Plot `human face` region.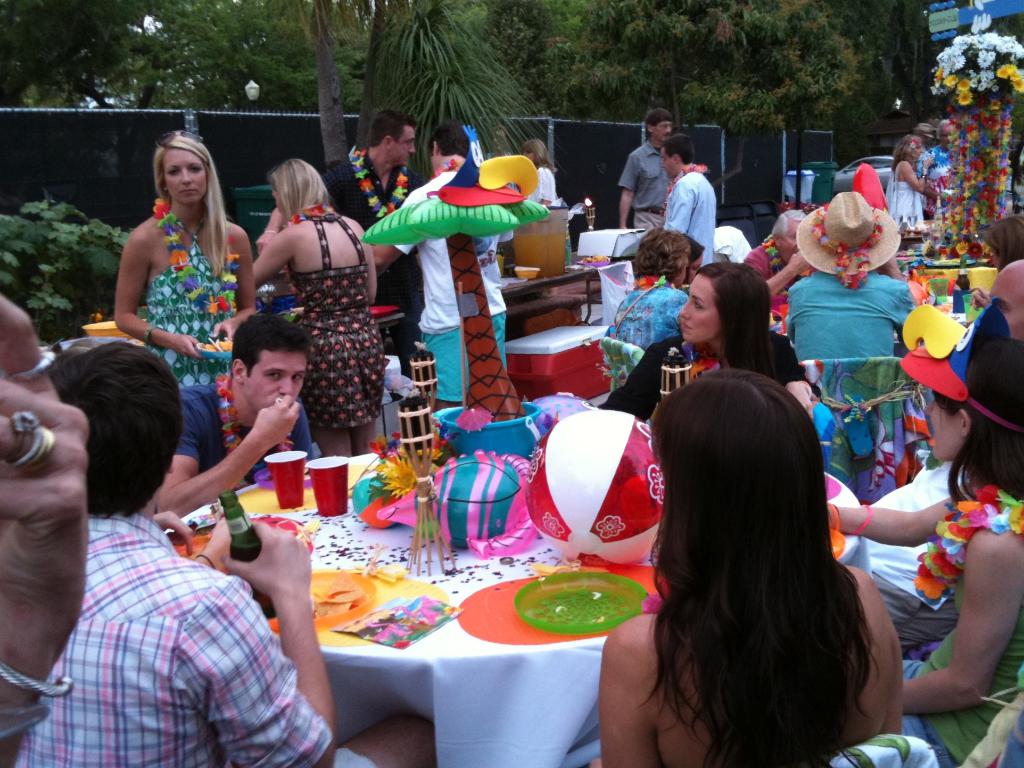
Plotted at bbox(239, 353, 310, 417).
